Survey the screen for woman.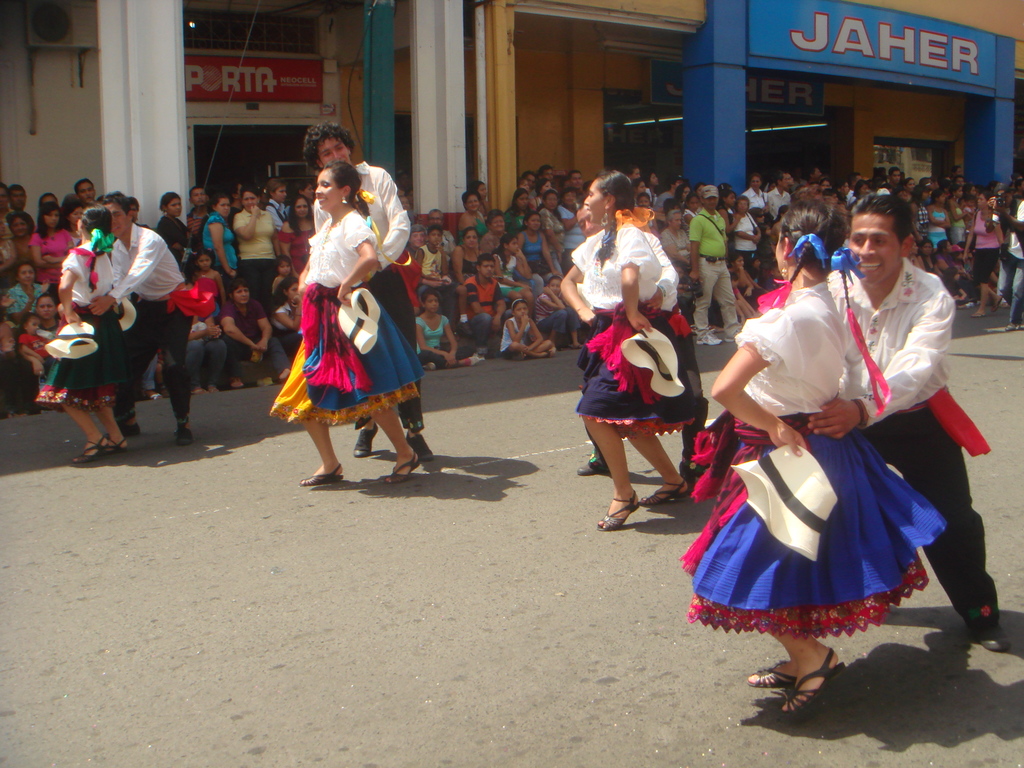
Survey found: Rect(260, 266, 304, 337).
